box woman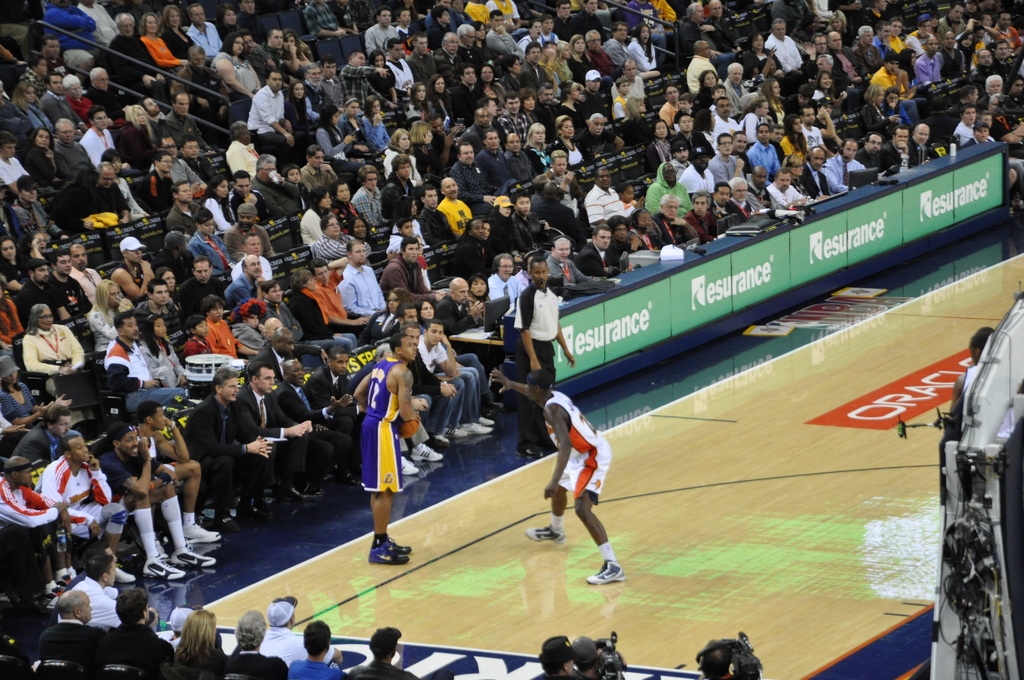
[left=282, top=78, right=315, bottom=152]
